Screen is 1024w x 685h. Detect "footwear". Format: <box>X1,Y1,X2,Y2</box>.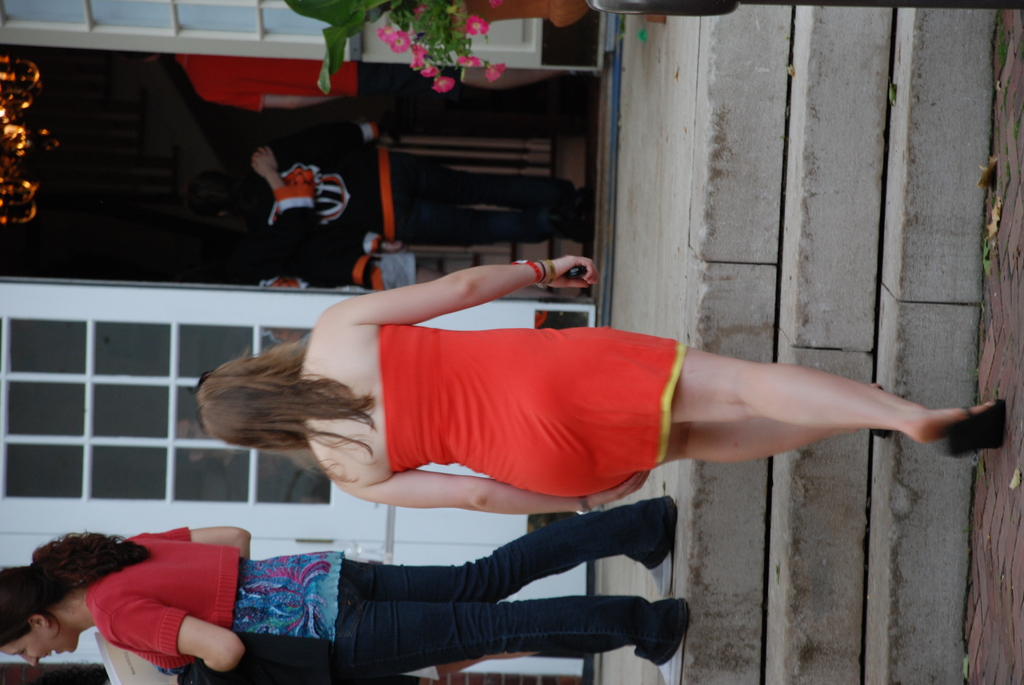
<box>655,497,675,601</box>.
